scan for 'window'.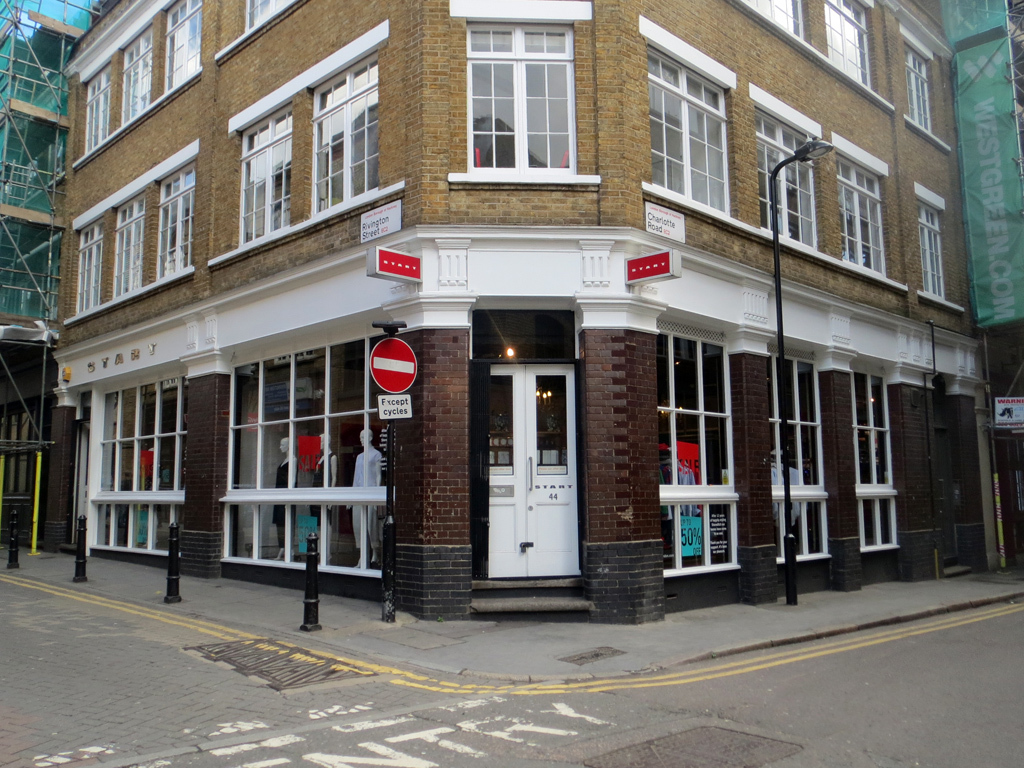
Scan result: {"left": 462, "top": 24, "right": 576, "bottom": 171}.
